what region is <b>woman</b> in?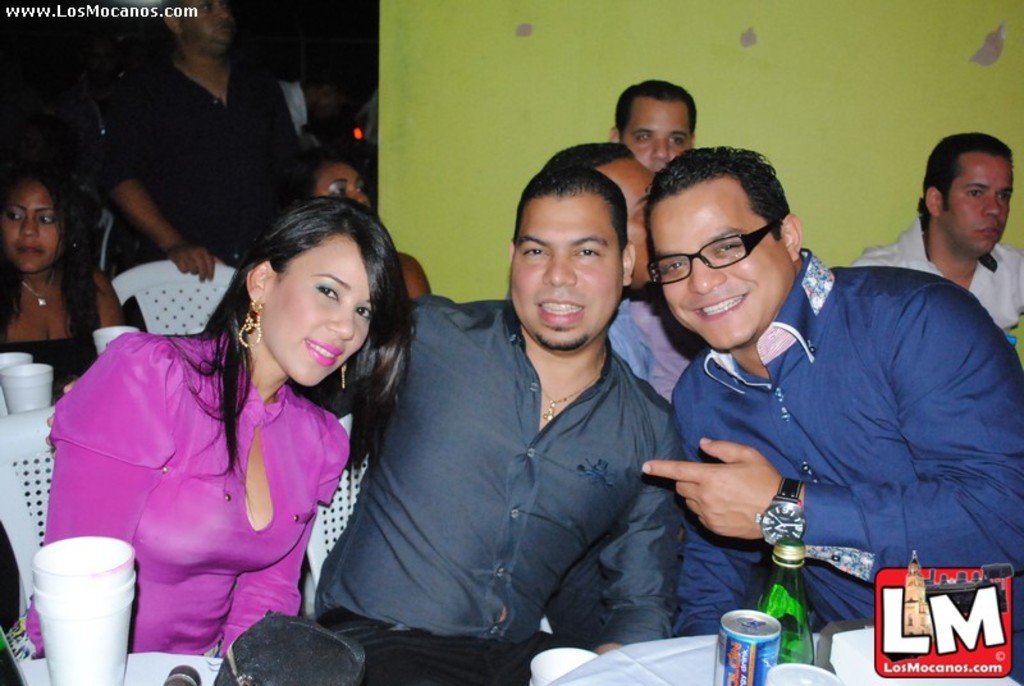
<region>0, 163, 122, 387</region>.
